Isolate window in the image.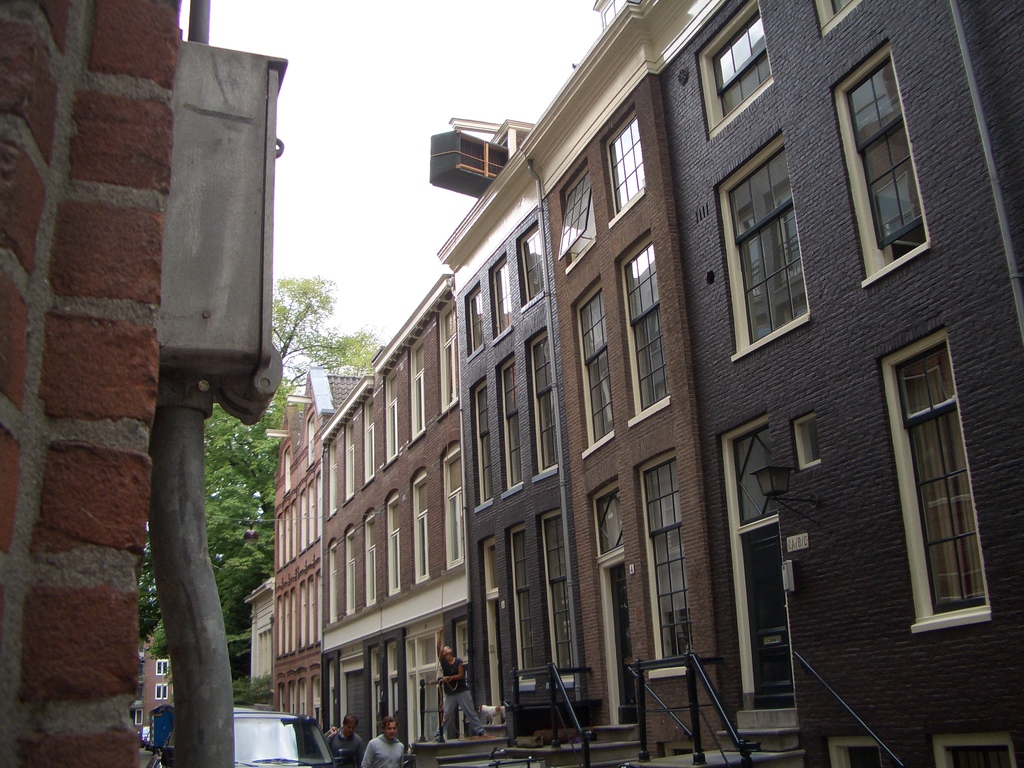
Isolated region: rect(883, 300, 991, 626).
